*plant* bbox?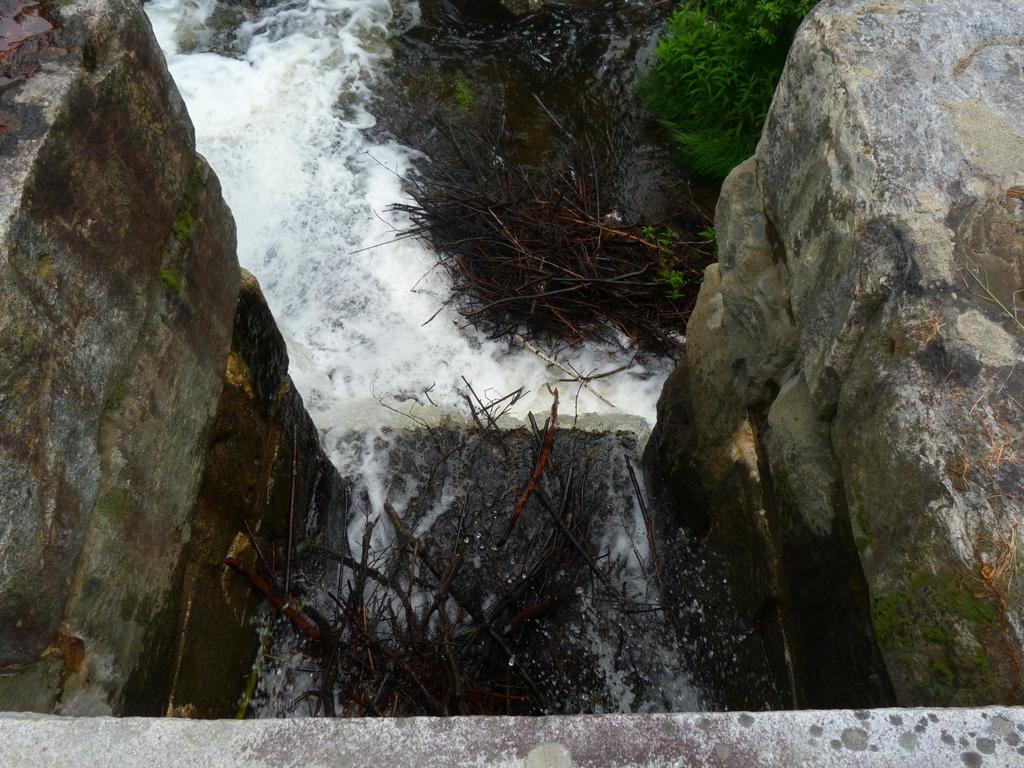
pyautogui.locateOnScreen(641, 221, 654, 246)
